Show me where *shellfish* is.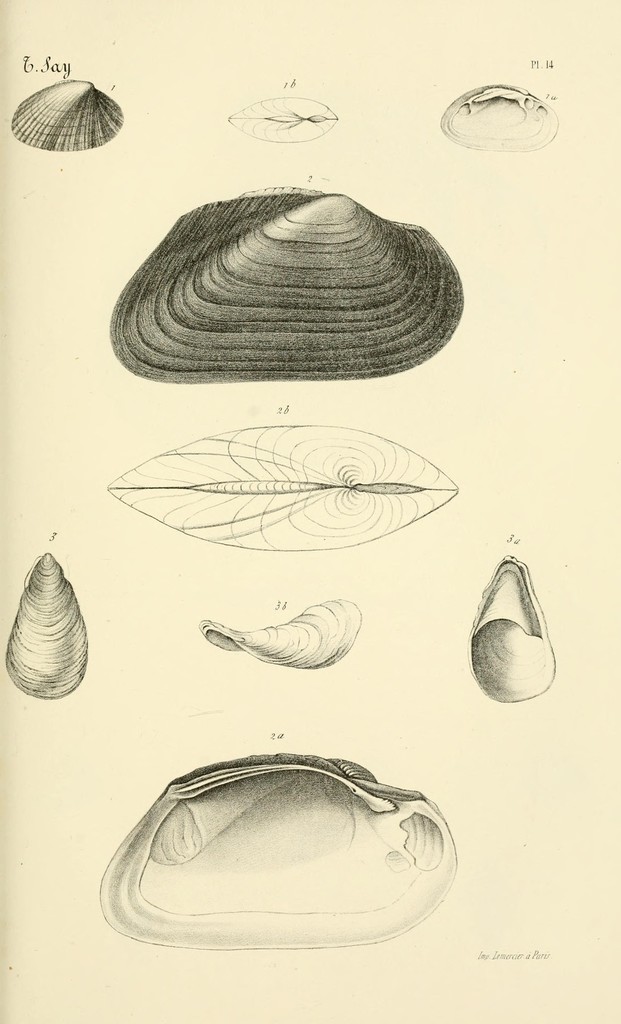
*shellfish* is at 111,426,464,566.
